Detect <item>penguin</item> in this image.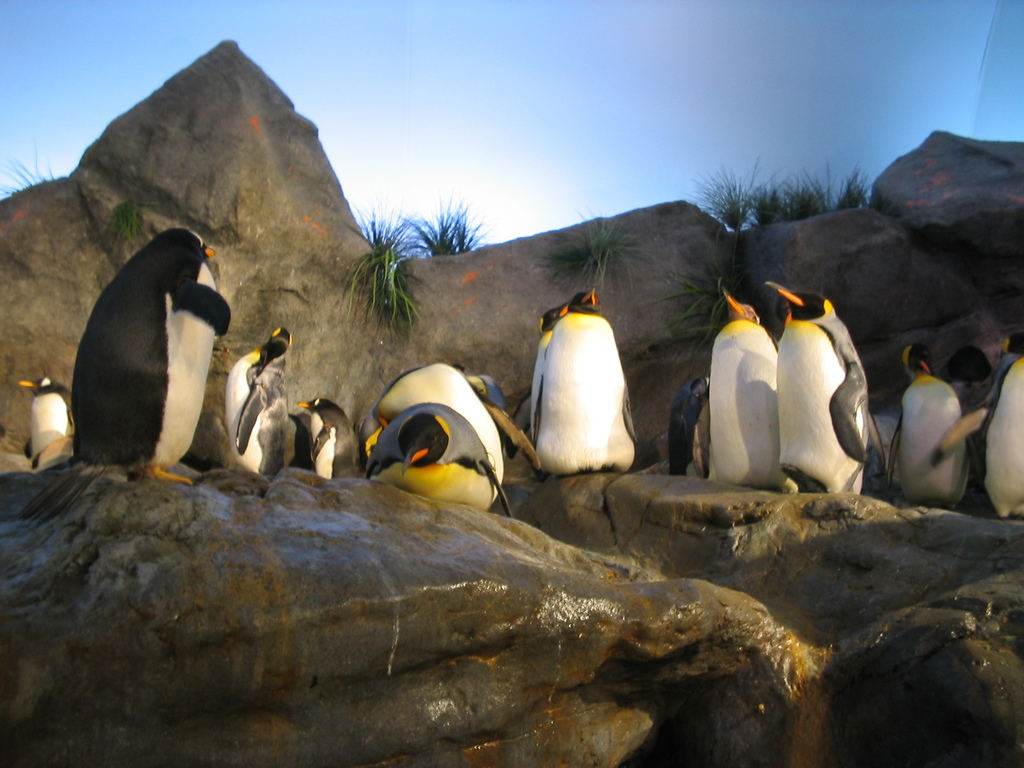
Detection: (533, 283, 647, 479).
